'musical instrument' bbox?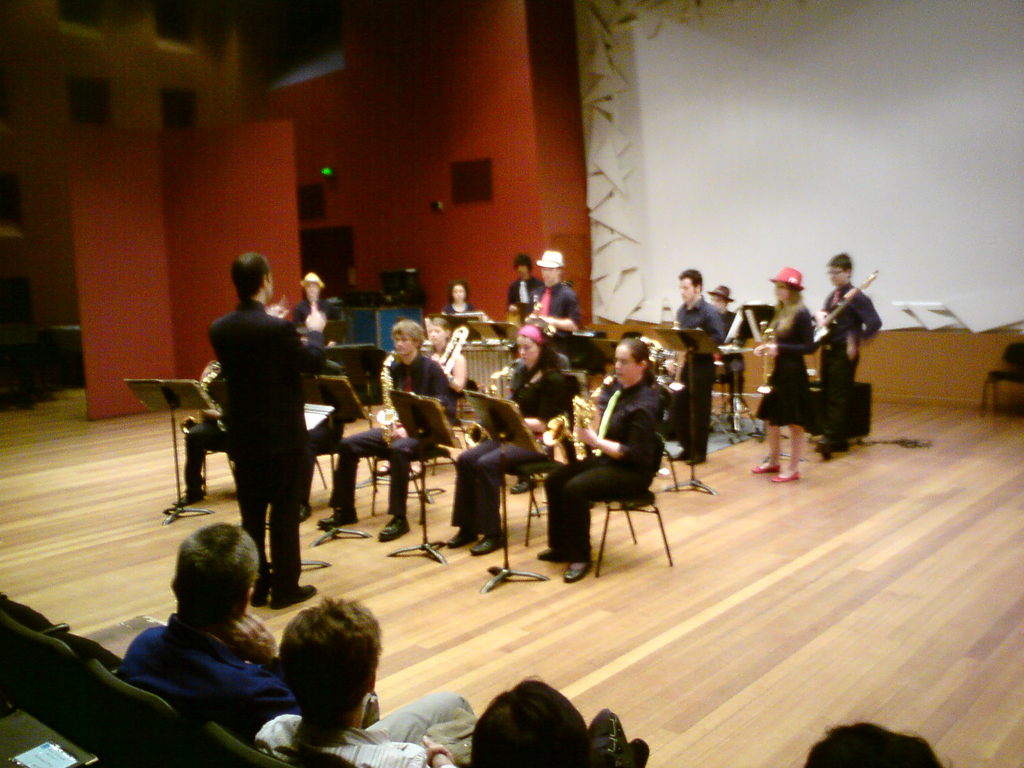
x1=375 y1=340 x2=403 y2=452
